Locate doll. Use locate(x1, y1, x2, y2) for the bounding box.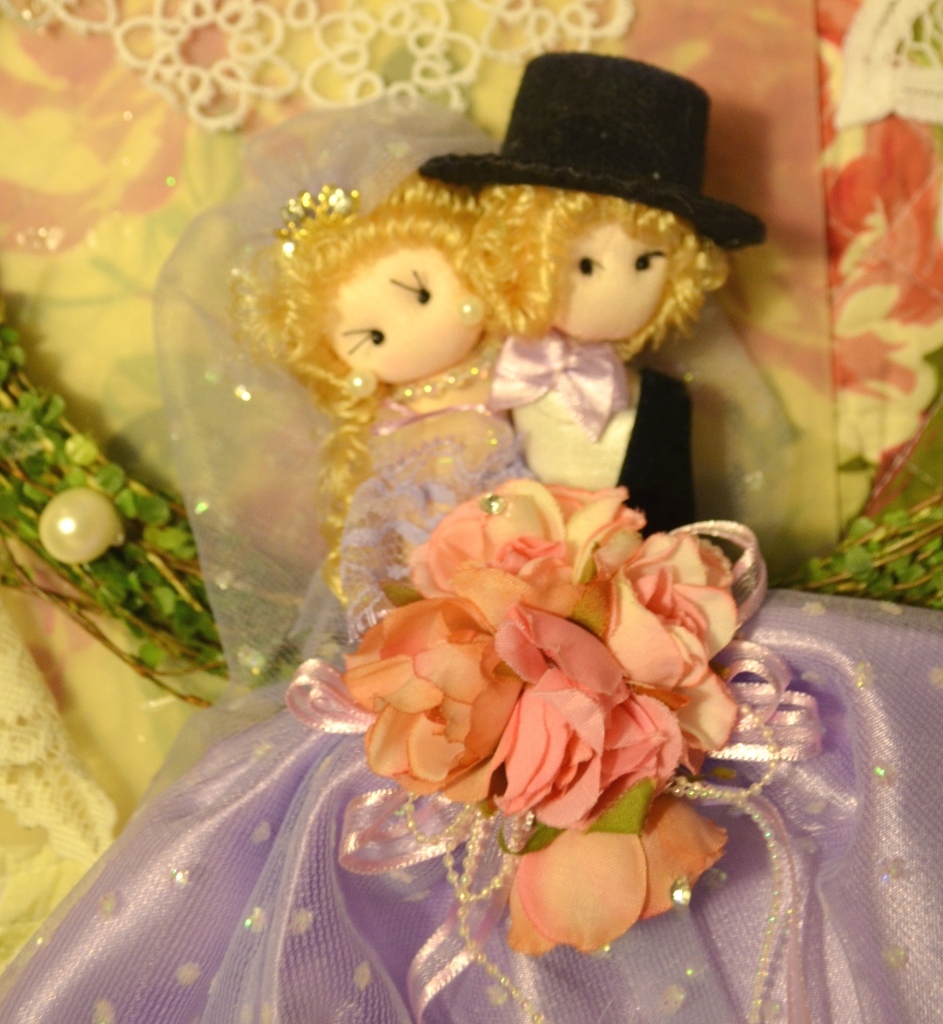
locate(416, 27, 779, 552).
